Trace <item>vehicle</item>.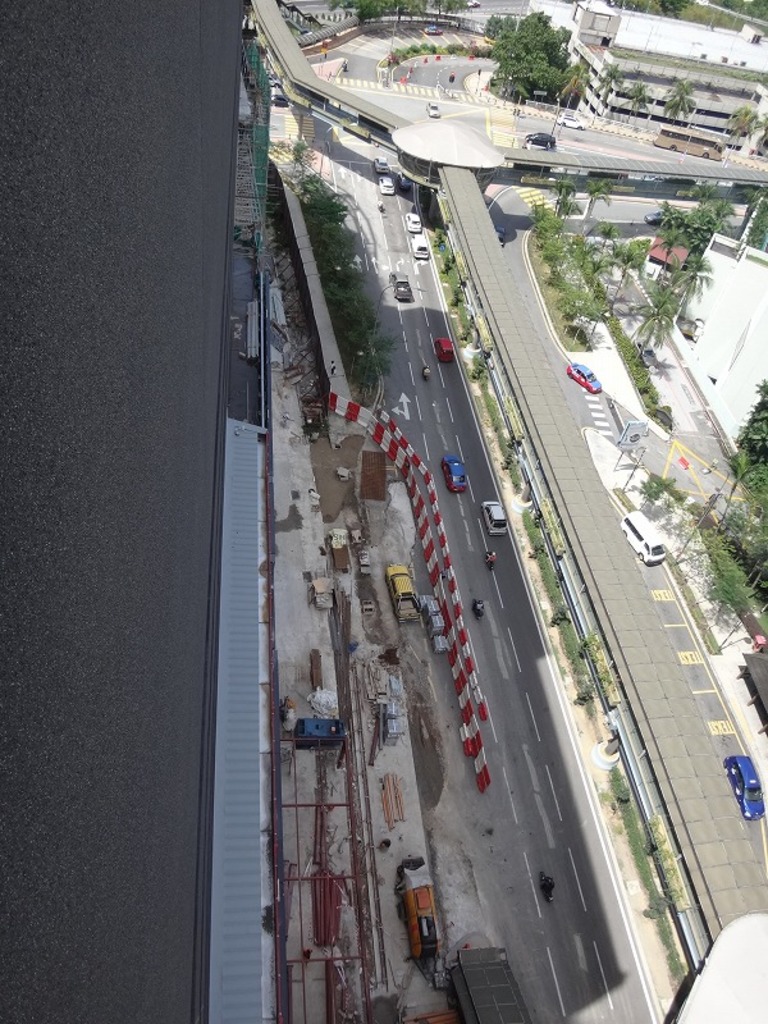
Traced to bbox=[422, 96, 439, 116].
